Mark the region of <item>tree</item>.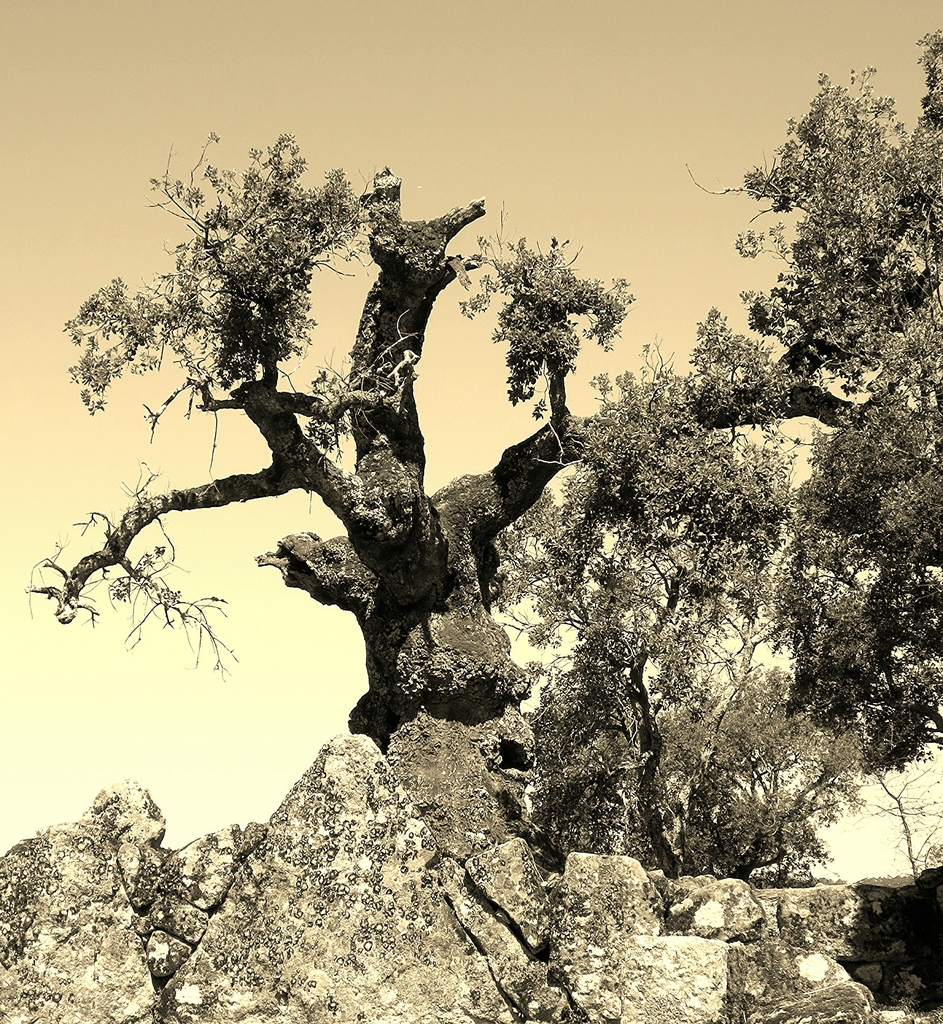
Region: left=474, top=305, right=880, bottom=888.
